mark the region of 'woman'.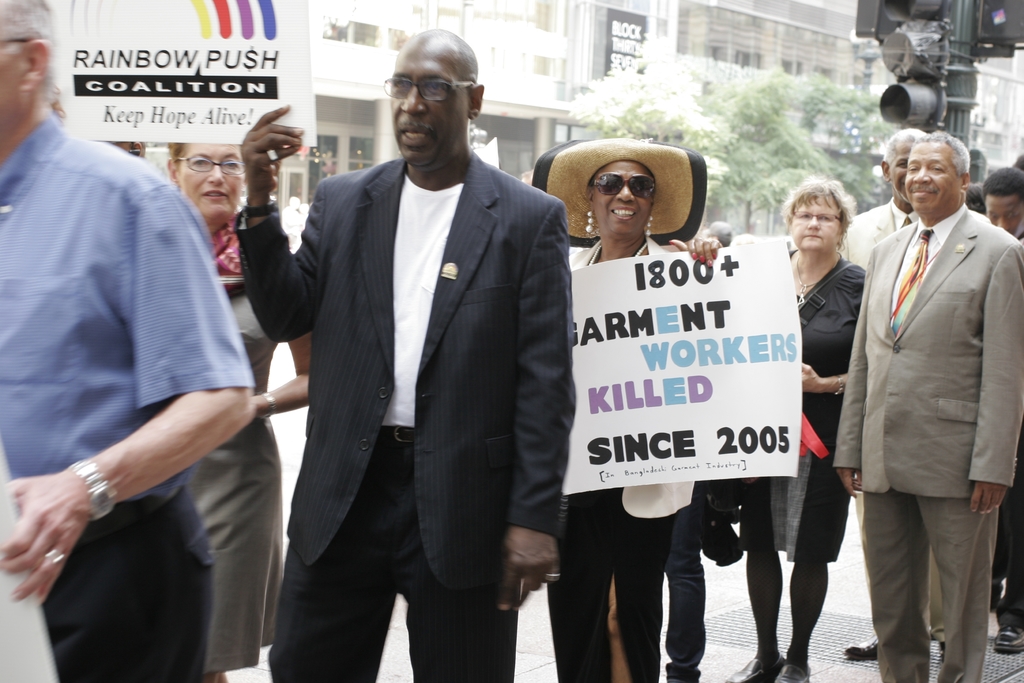
Region: (x1=740, y1=177, x2=868, y2=682).
